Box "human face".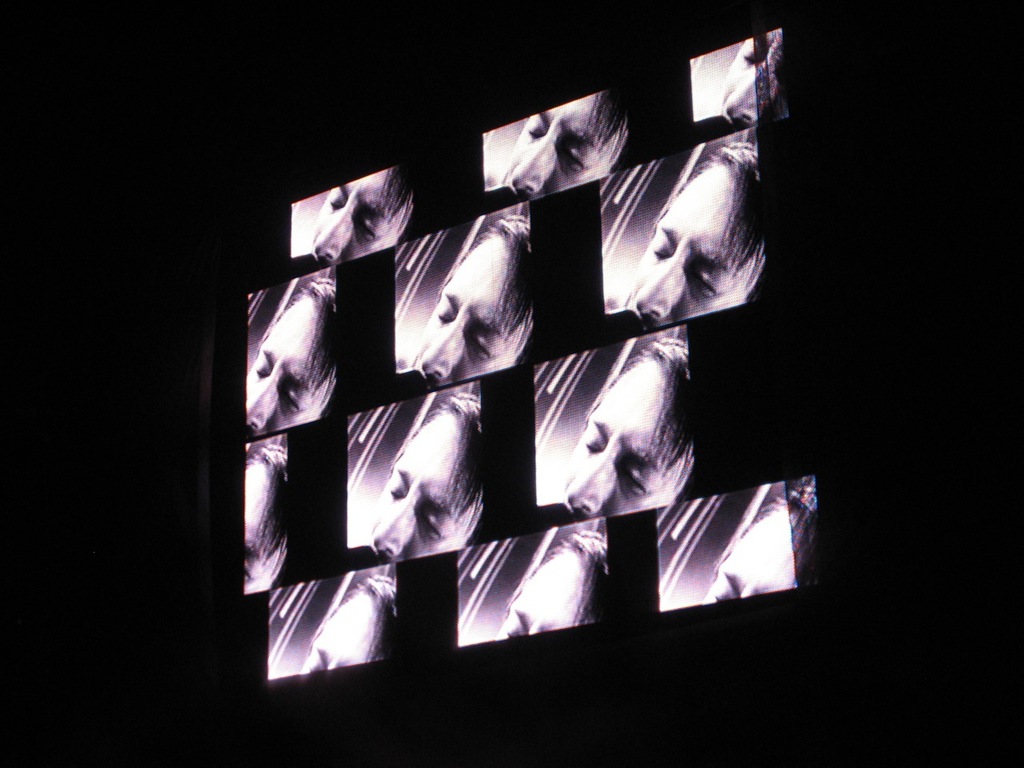
l=369, t=409, r=473, b=559.
